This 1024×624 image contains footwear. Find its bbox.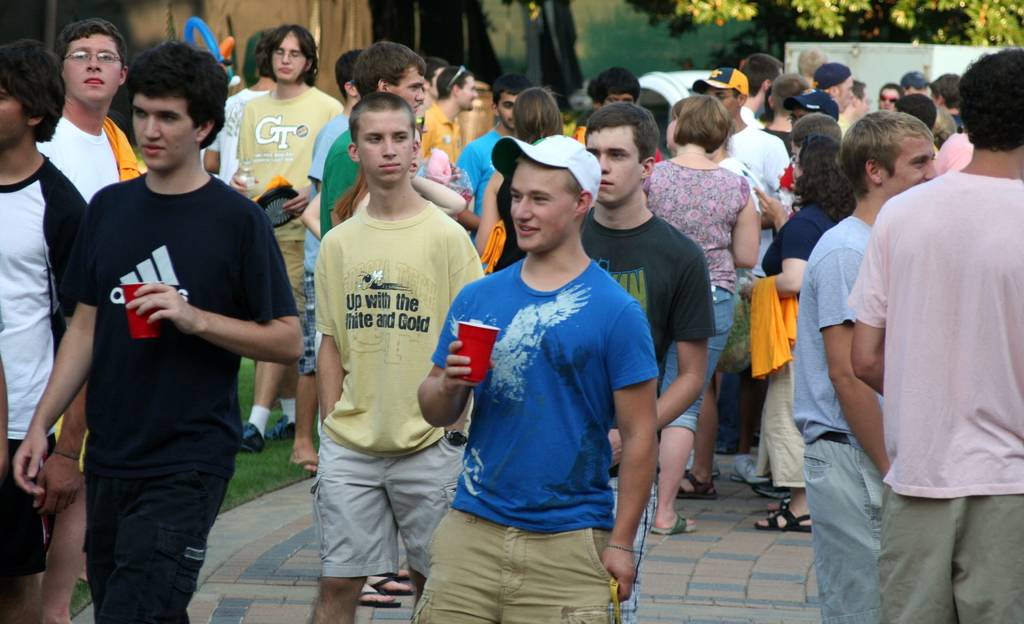
Rect(732, 467, 769, 490).
